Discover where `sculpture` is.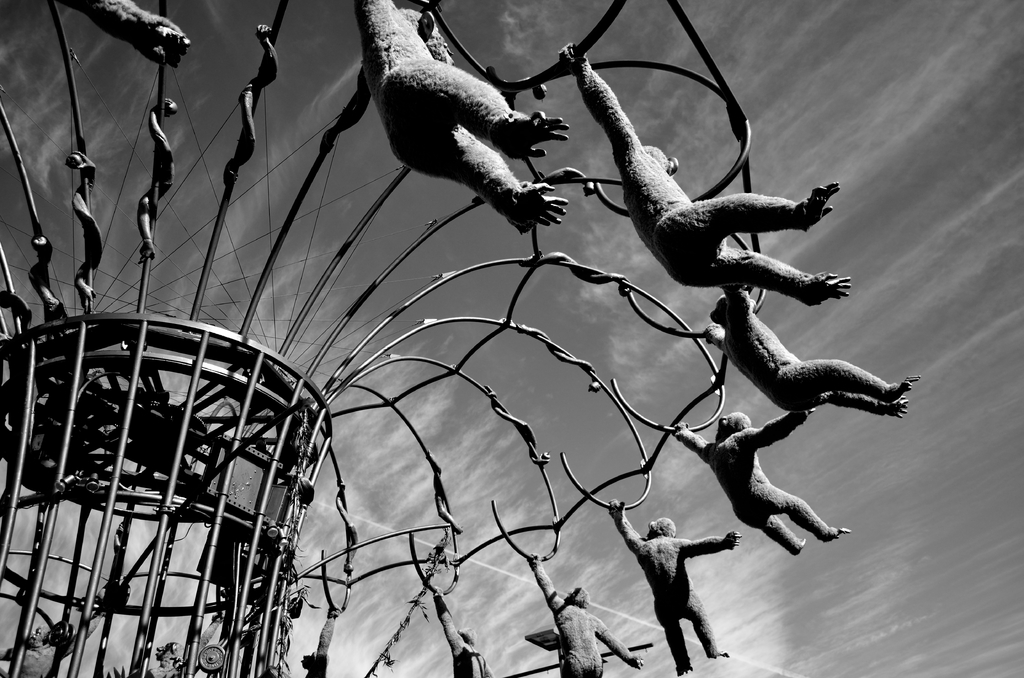
Discovered at <region>652, 395, 859, 557</region>.
